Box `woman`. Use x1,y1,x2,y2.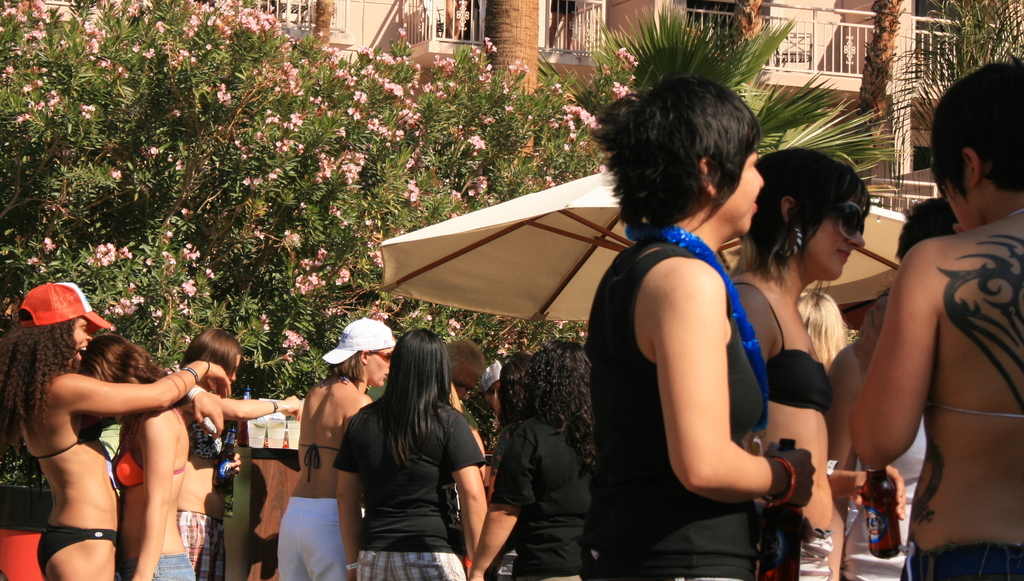
470,341,588,580.
